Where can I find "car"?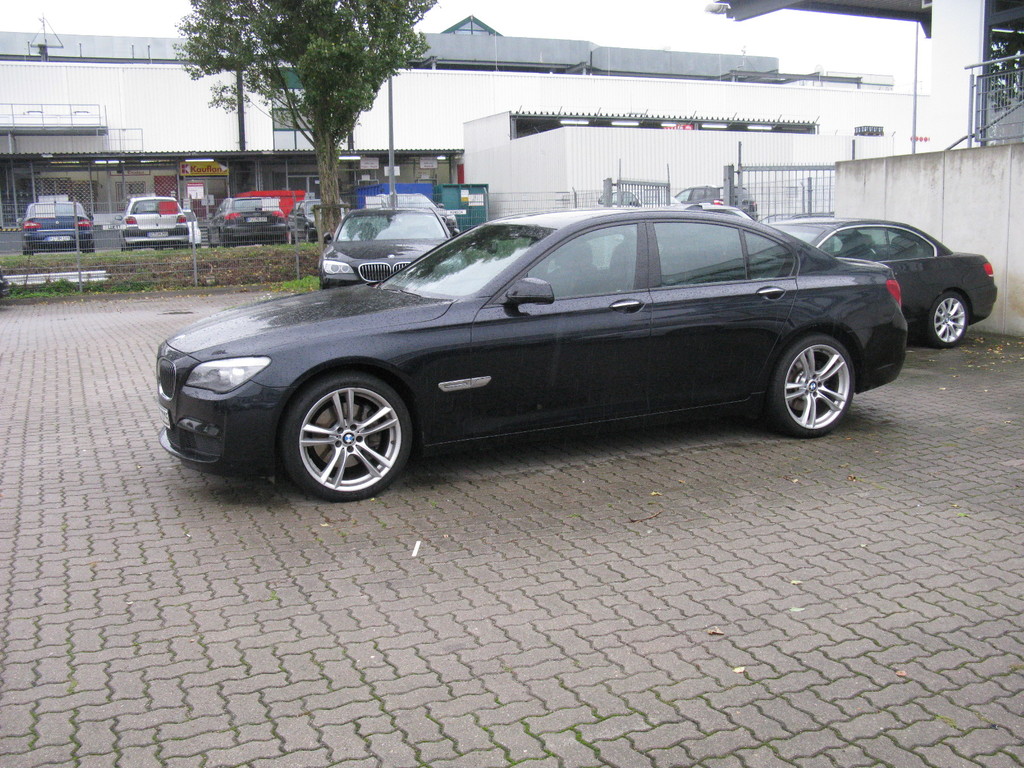
You can find it at 763,213,996,349.
